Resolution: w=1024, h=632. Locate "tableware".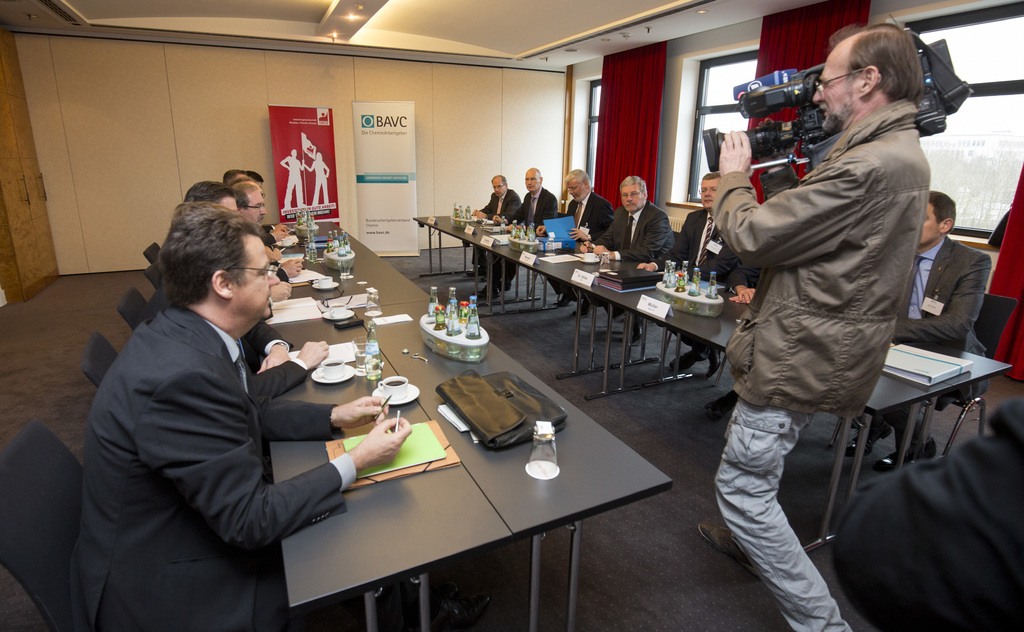
locate(601, 250, 611, 275).
